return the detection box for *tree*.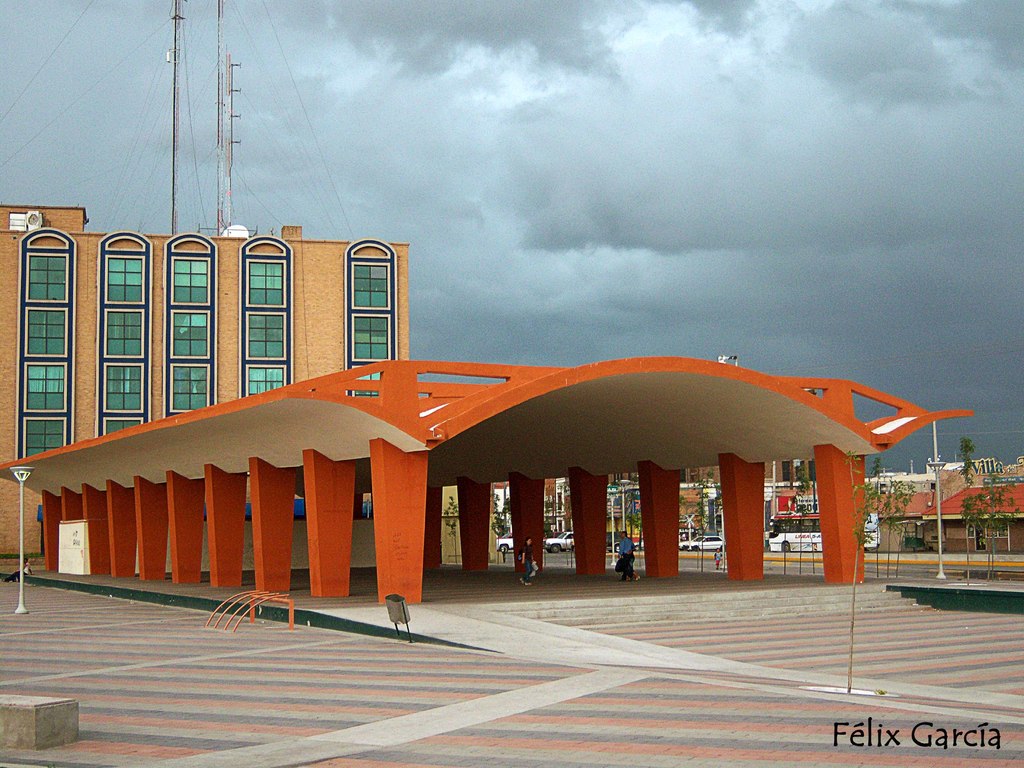
(621, 491, 642, 556).
